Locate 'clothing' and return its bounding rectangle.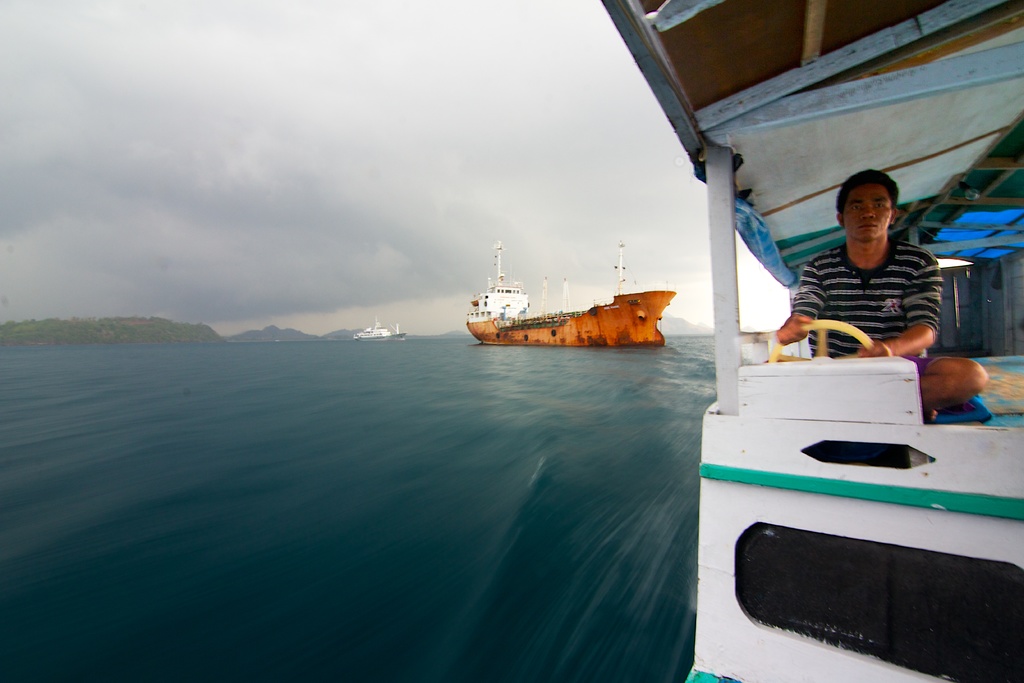
<region>786, 218, 944, 391</region>.
